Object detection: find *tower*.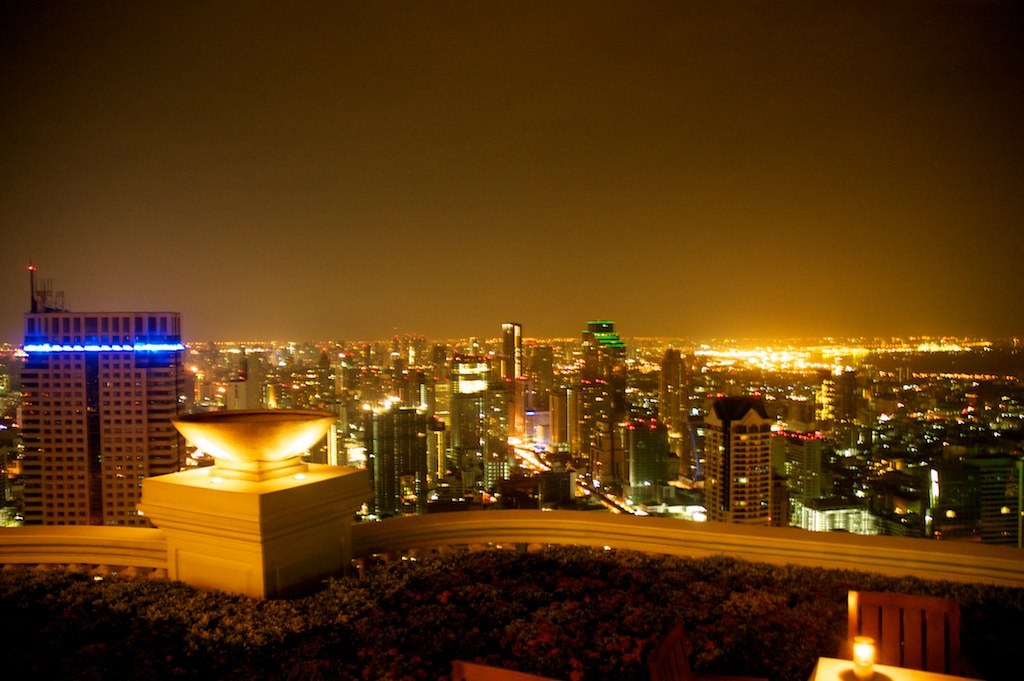
[x1=777, y1=391, x2=807, y2=438].
